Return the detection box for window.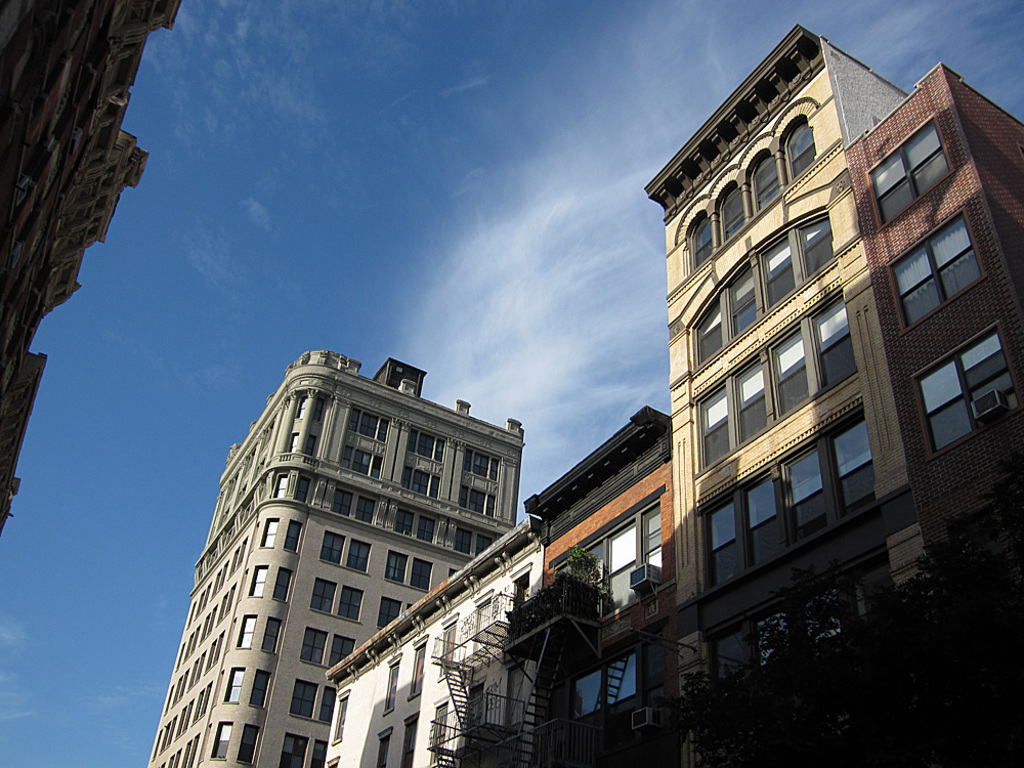
699 381 731 467.
